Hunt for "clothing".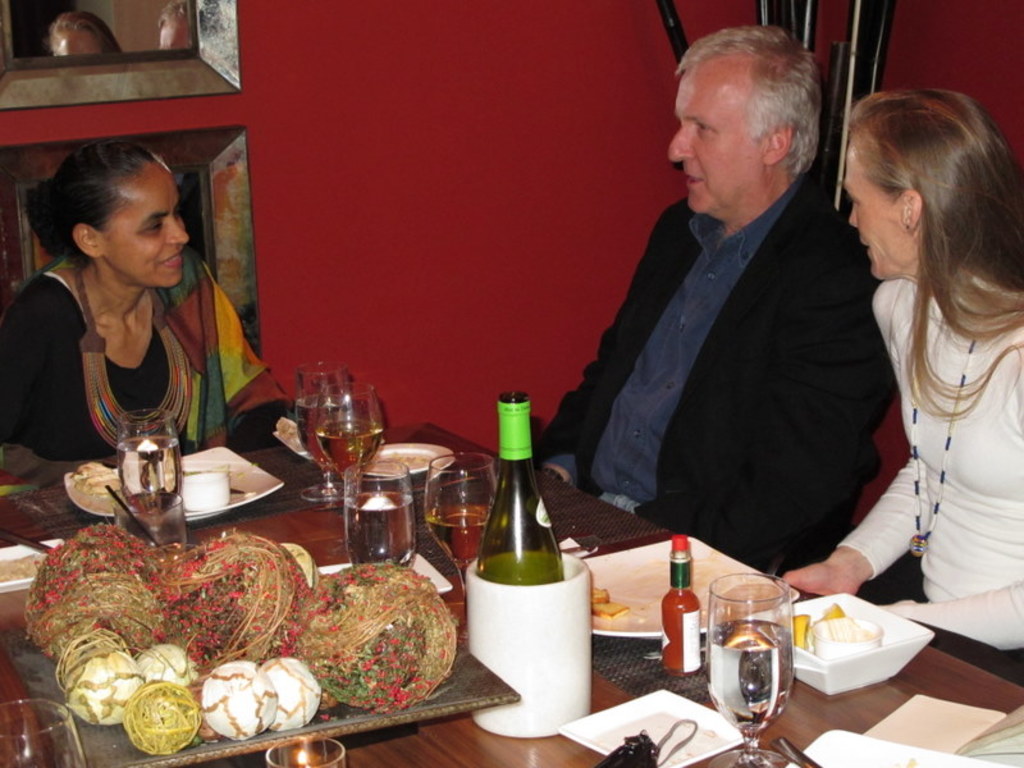
Hunted down at detection(527, 193, 895, 563).
